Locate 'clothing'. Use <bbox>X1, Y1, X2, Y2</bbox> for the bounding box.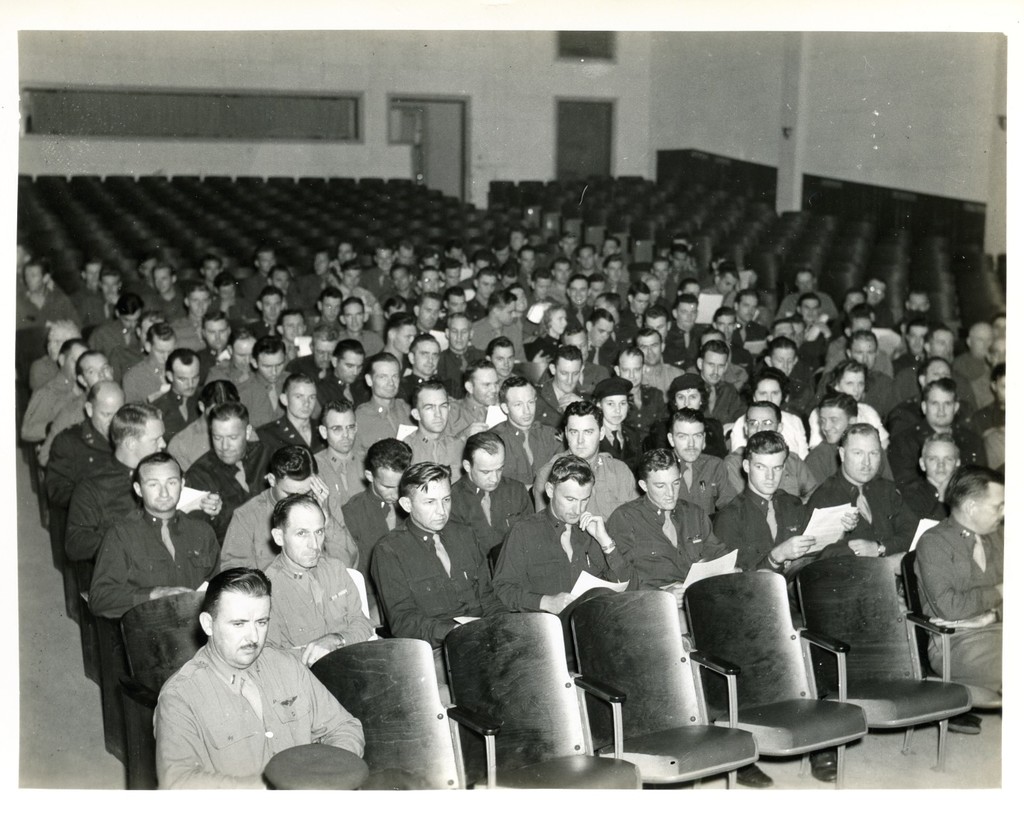
<bbox>875, 417, 984, 479</bbox>.
